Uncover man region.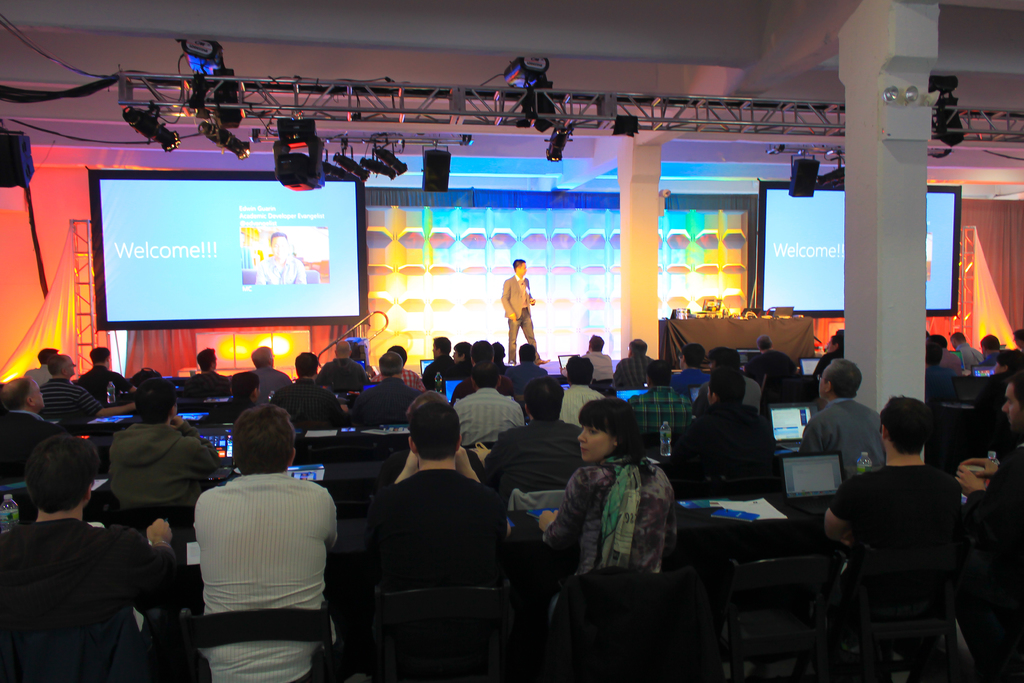
Uncovered: {"x1": 610, "y1": 336, "x2": 649, "y2": 374}.
